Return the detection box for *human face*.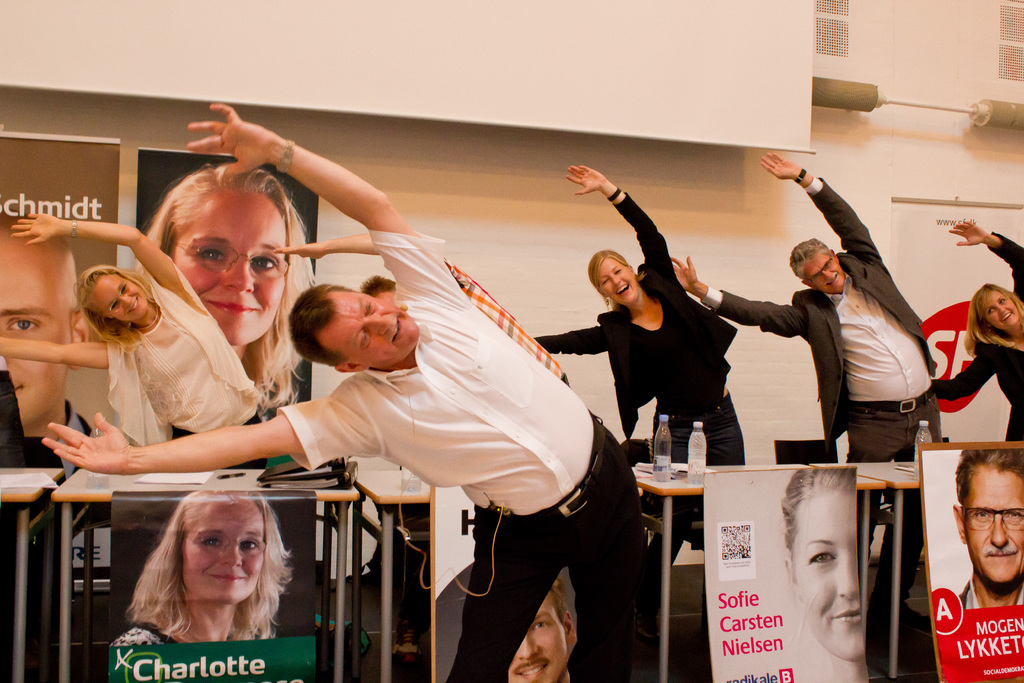
x1=92, y1=273, x2=147, y2=320.
